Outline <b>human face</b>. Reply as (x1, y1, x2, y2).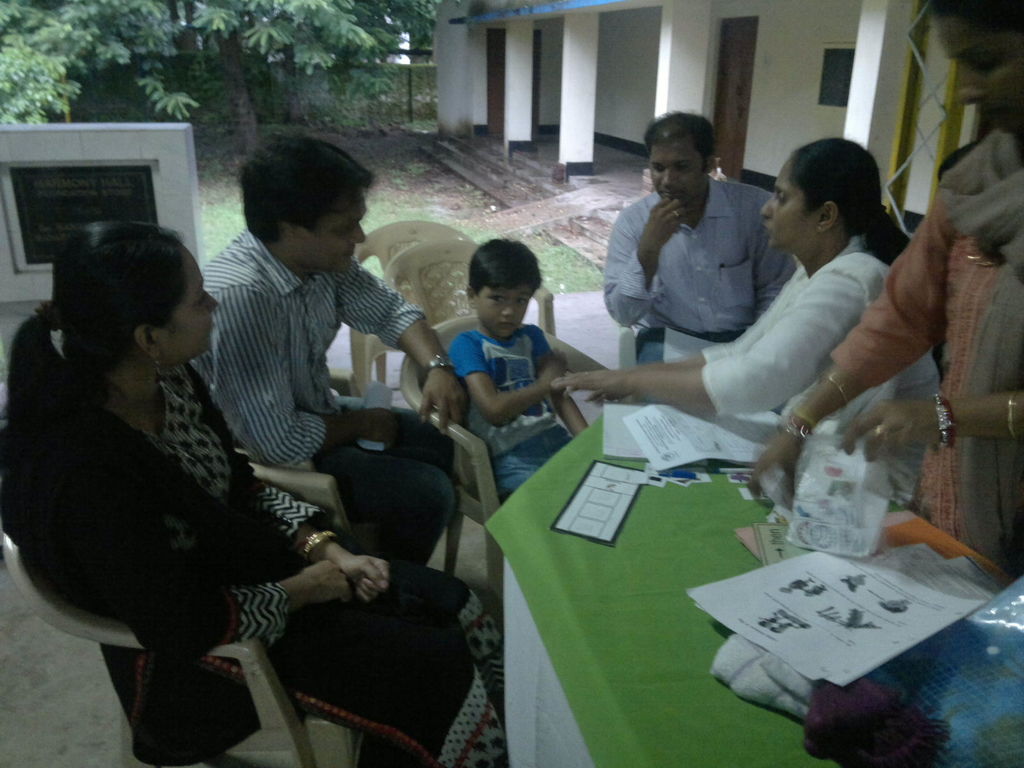
(164, 255, 218, 360).
